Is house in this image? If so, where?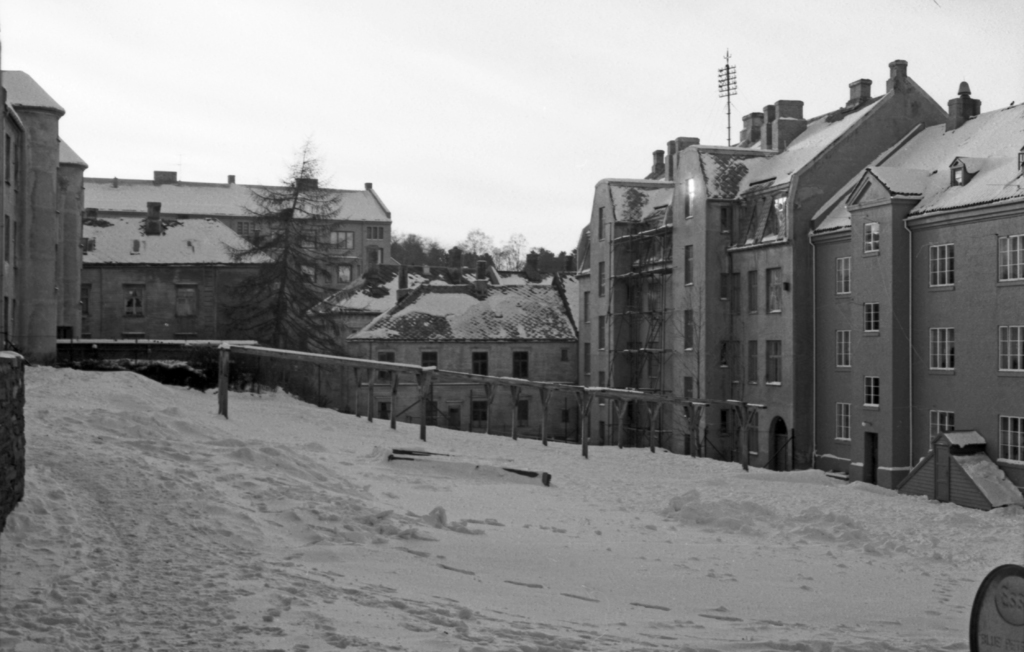
Yes, at box=[351, 284, 579, 439].
